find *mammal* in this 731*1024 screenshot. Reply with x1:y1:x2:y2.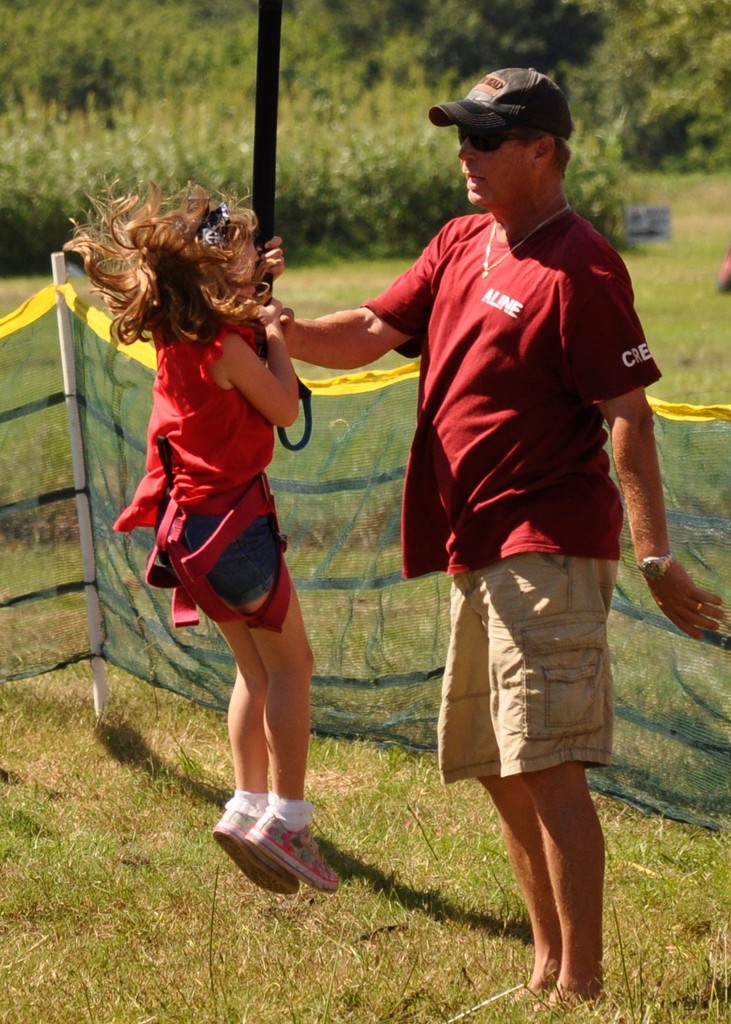
310:98:664:1023.
